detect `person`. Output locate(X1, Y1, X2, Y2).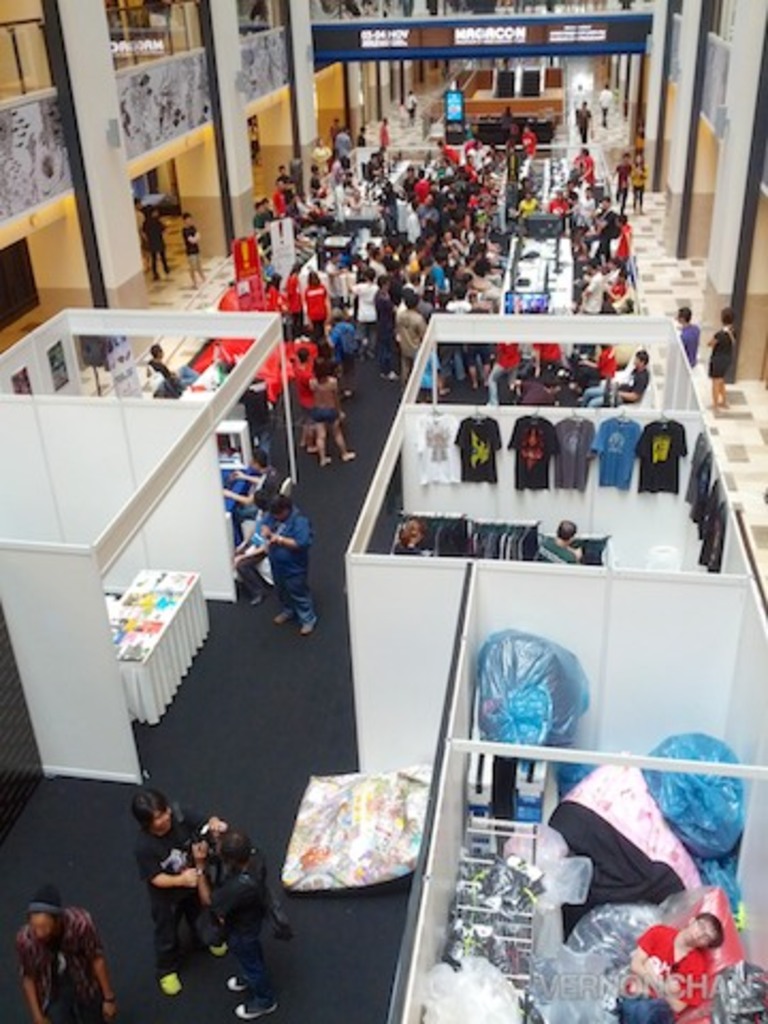
locate(604, 269, 625, 307).
